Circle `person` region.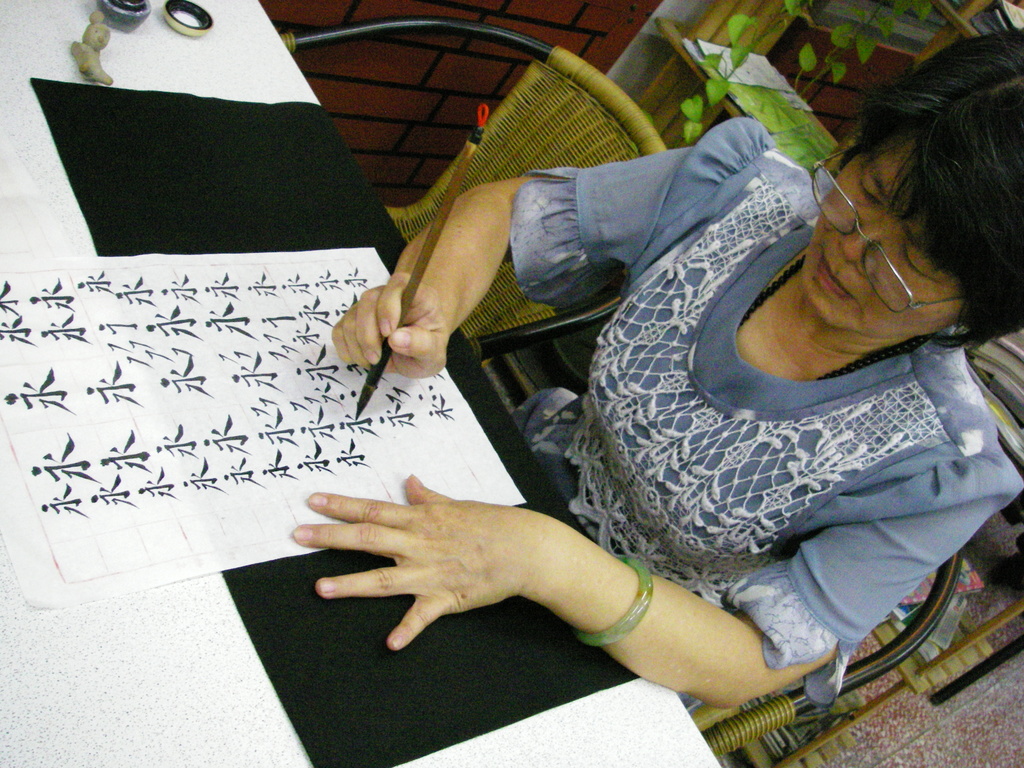
Region: {"x1": 285, "y1": 52, "x2": 1004, "y2": 724}.
